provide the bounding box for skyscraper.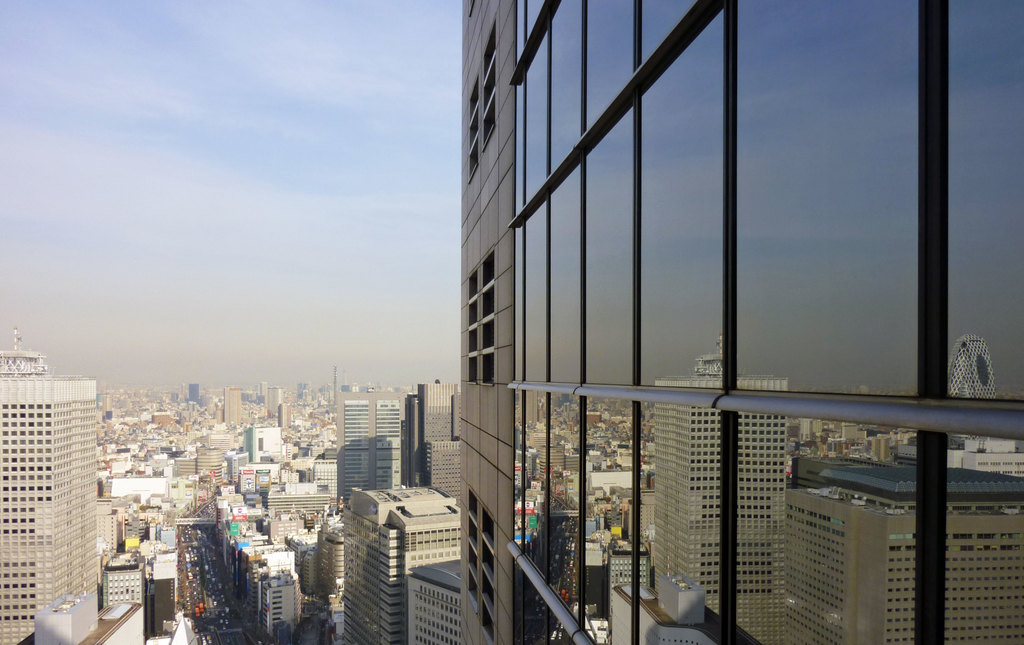
x1=393, y1=385, x2=469, y2=504.
